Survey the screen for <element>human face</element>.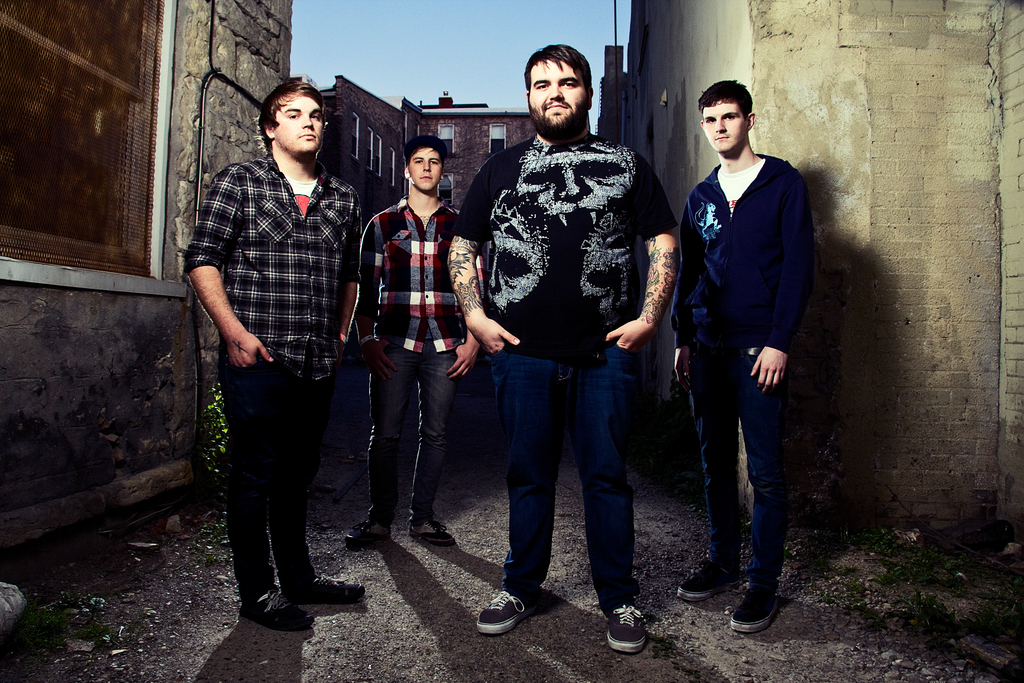
Survey found: bbox(528, 56, 591, 138).
